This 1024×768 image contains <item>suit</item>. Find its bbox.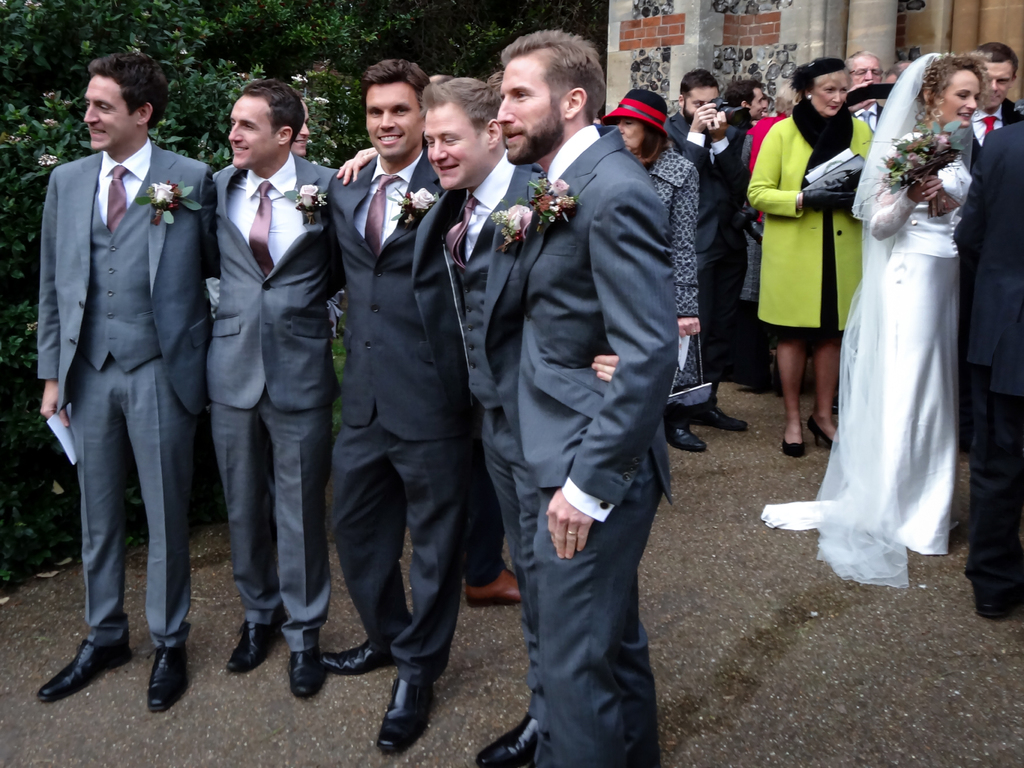
[left=36, top=134, right=220, bottom=648].
